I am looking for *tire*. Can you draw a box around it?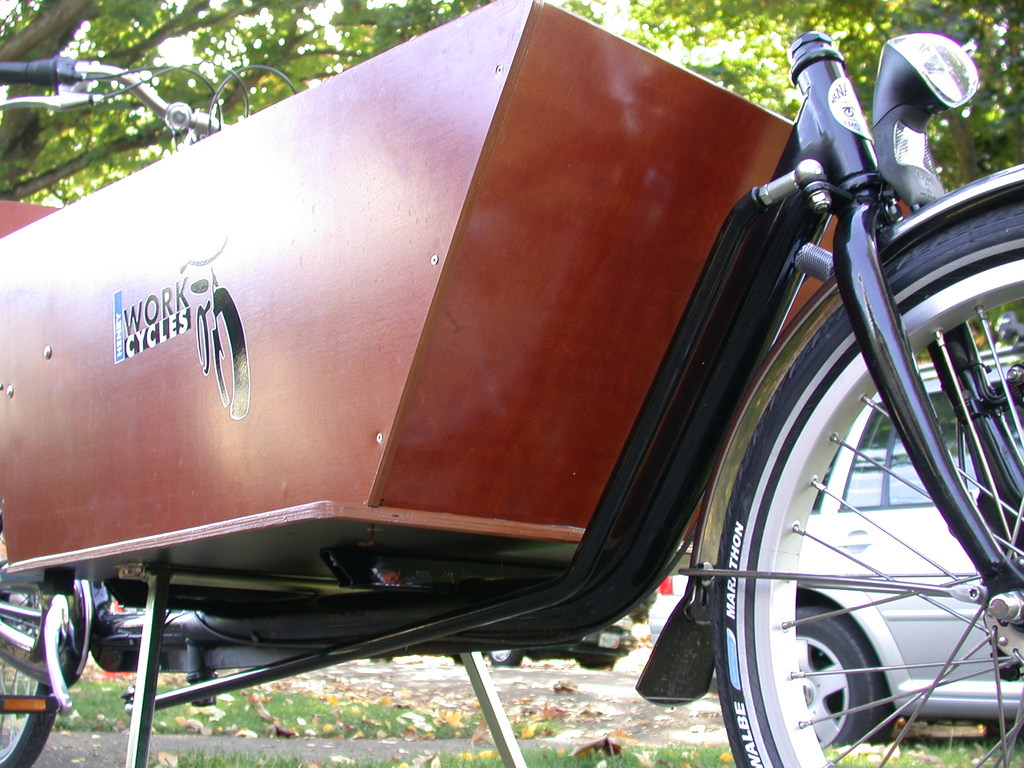
Sure, the bounding box is x1=794 y1=606 x2=898 y2=749.
